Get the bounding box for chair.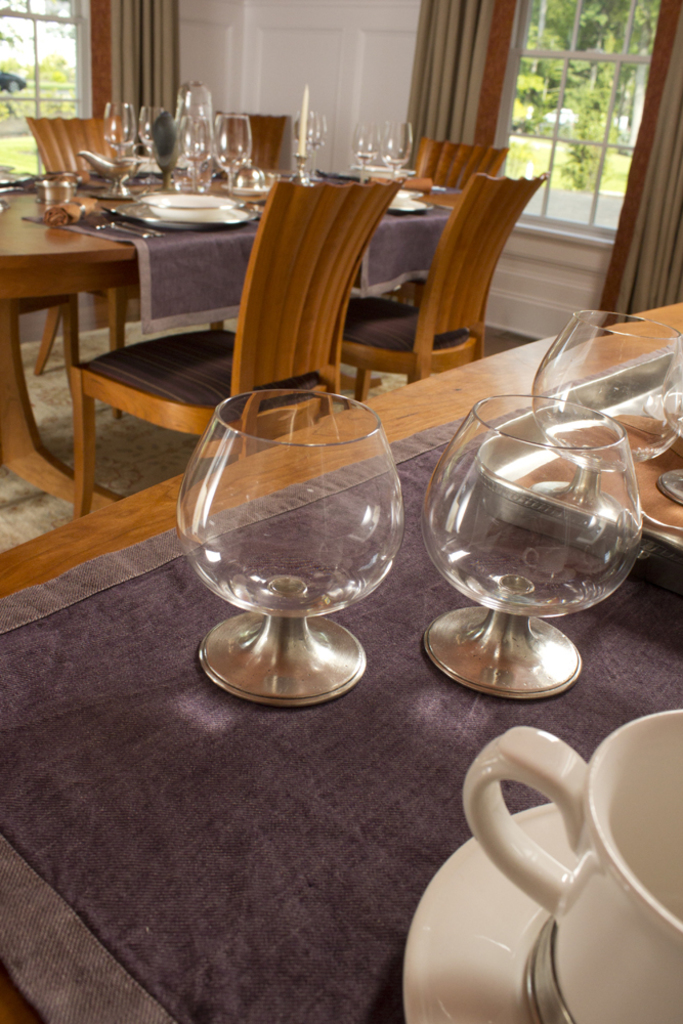
select_region(395, 134, 508, 195).
